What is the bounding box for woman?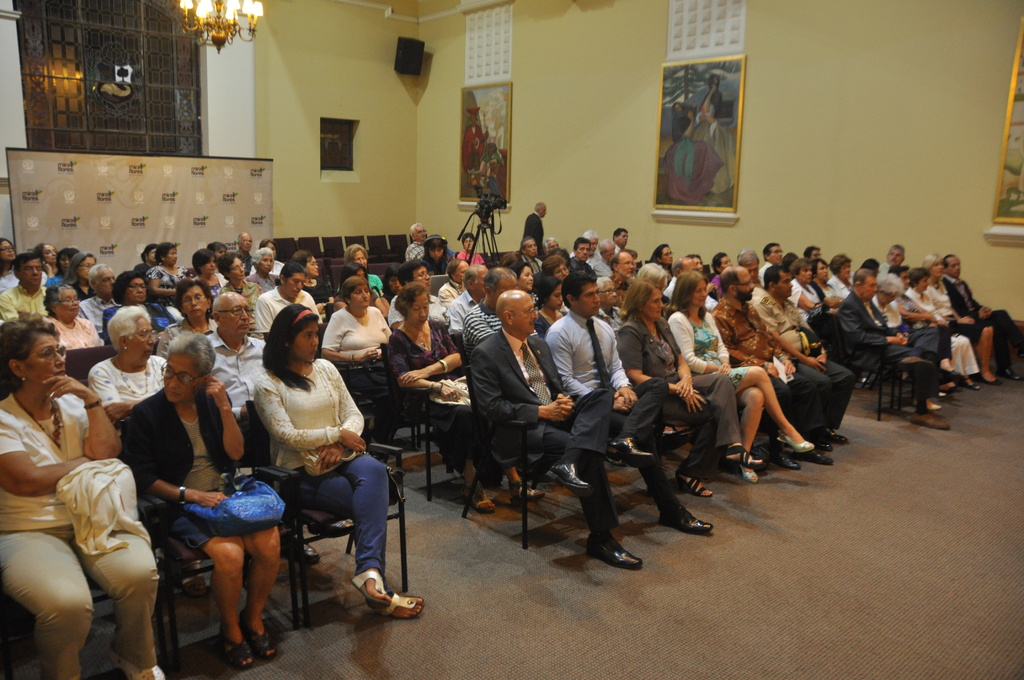
(left=688, top=255, right=705, bottom=277).
